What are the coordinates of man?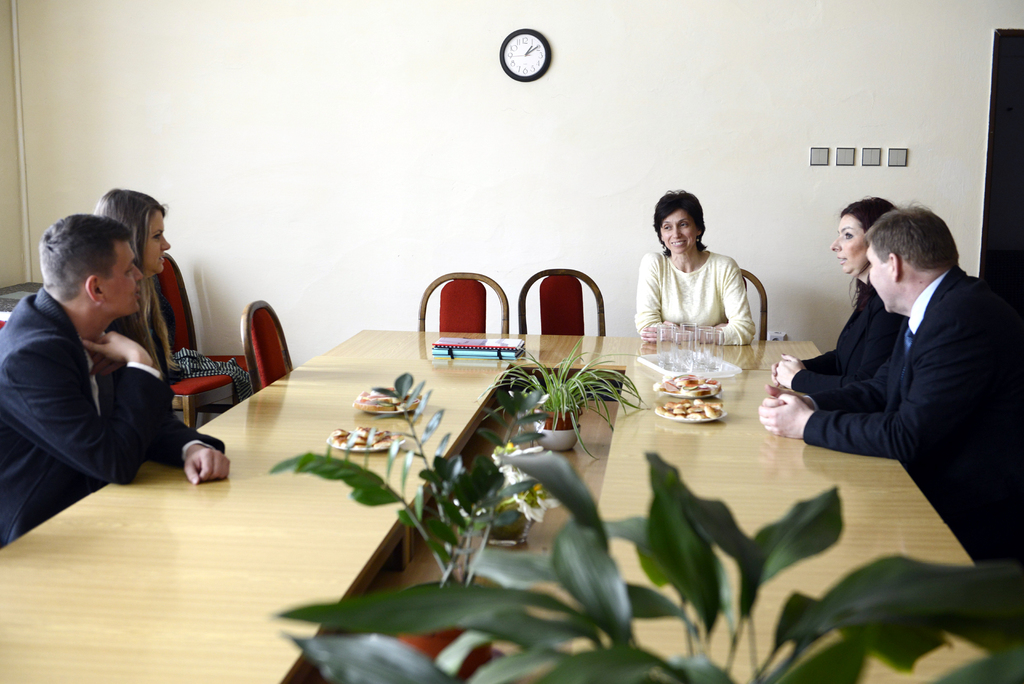
[x1=0, y1=212, x2=227, y2=547].
